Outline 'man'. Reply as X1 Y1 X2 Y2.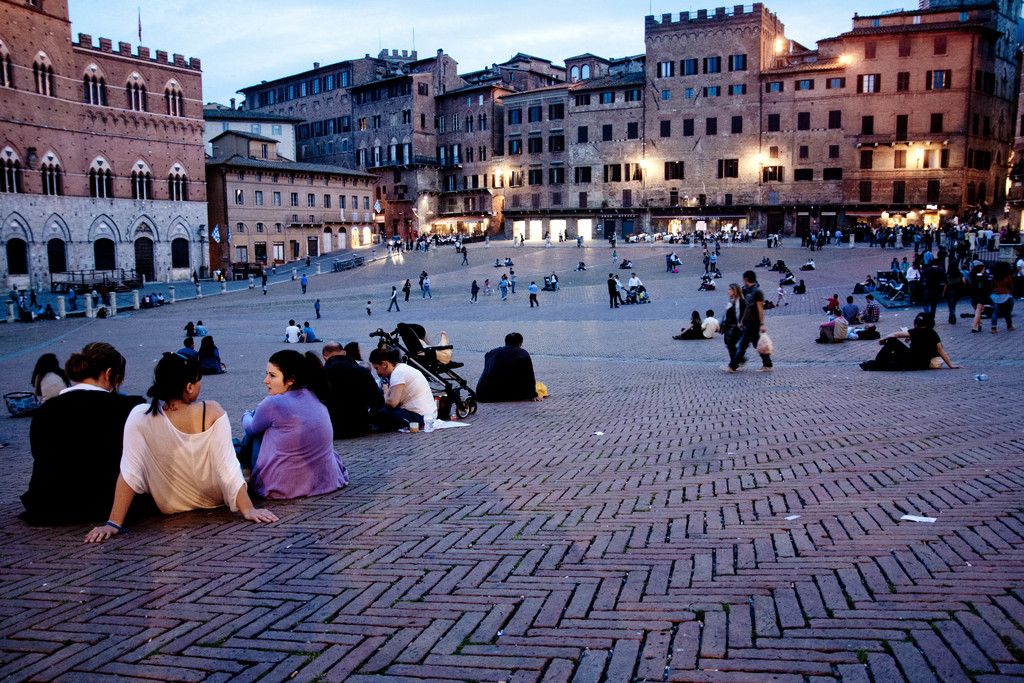
710 251 719 270.
